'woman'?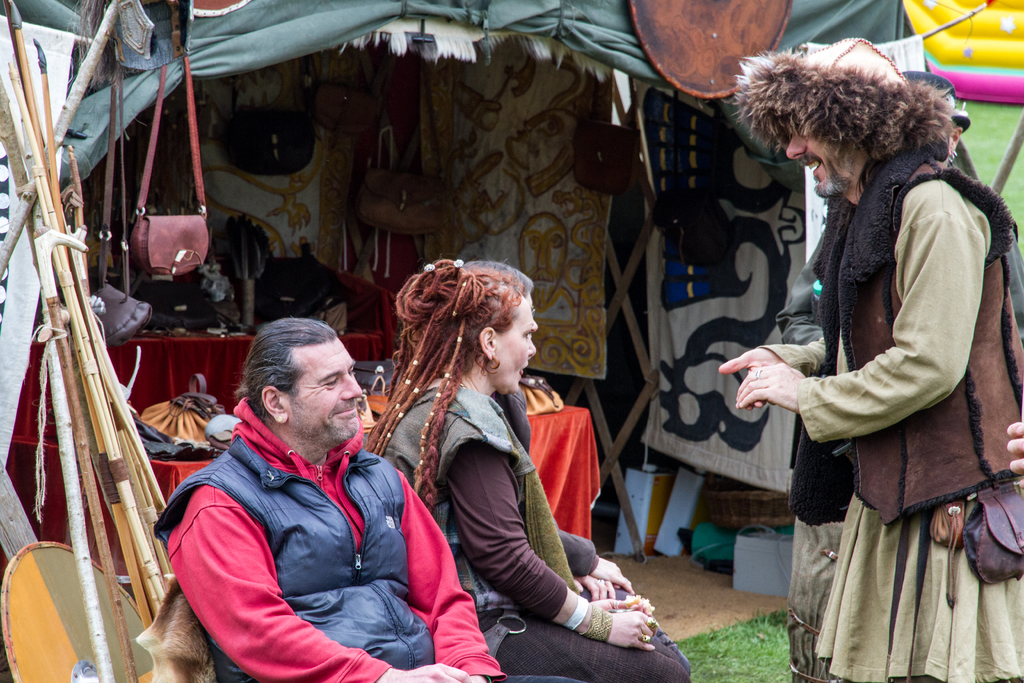
box(348, 243, 695, 682)
